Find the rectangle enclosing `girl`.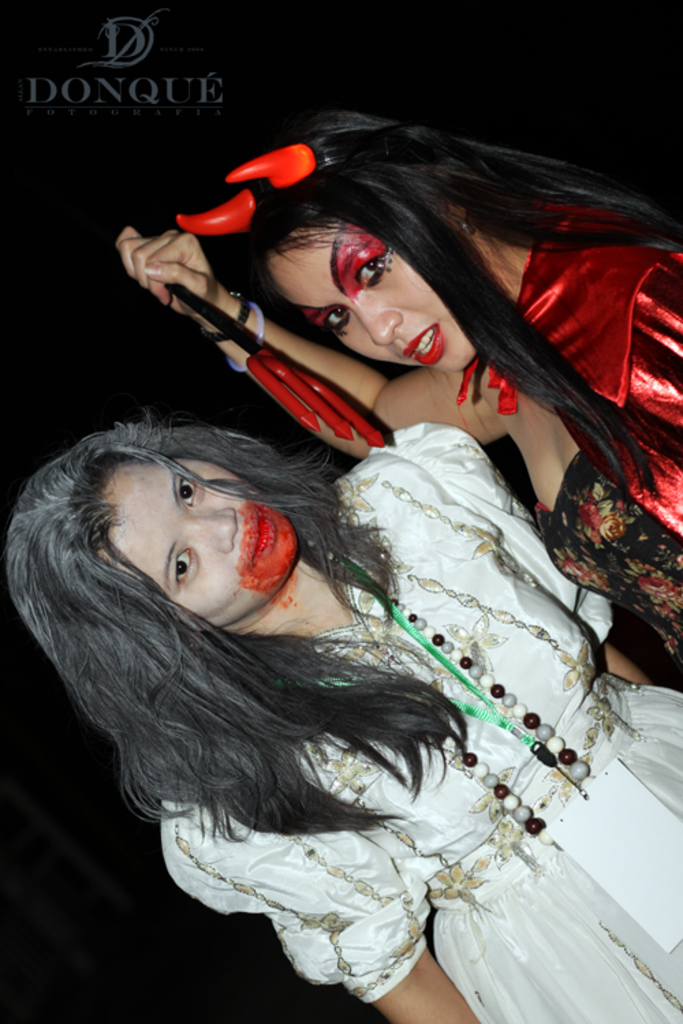
select_region(0, 401, 682, 1023).
